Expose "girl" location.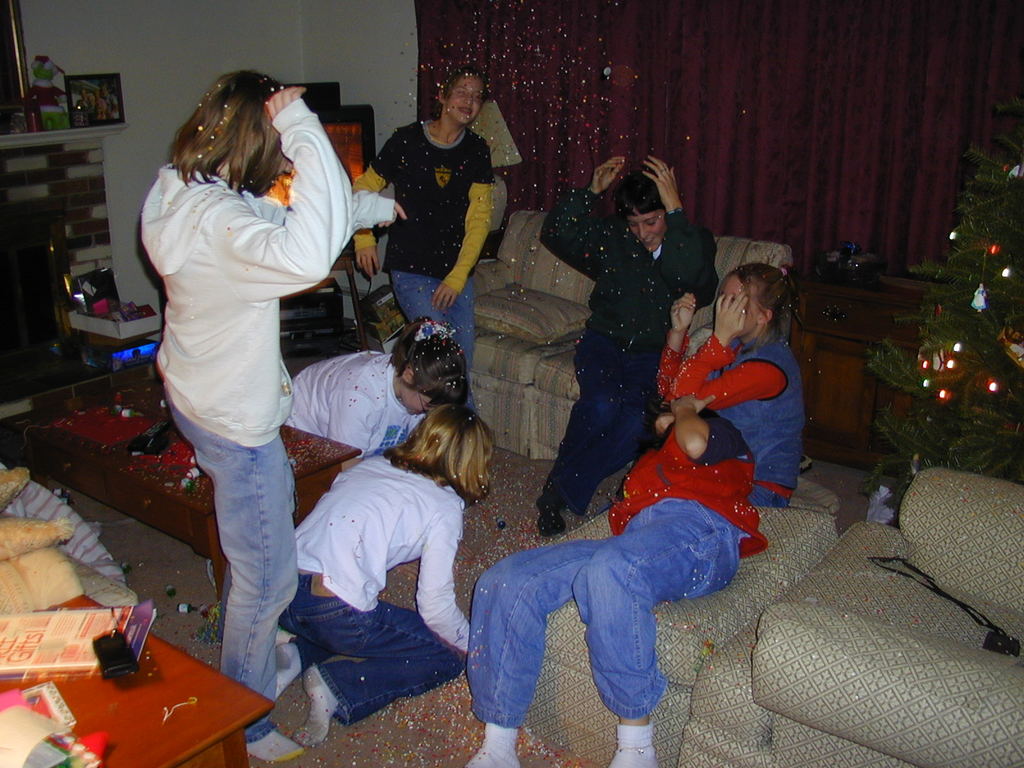
Exposed at <bbox>278, 406, 505, 750</bbox>.
